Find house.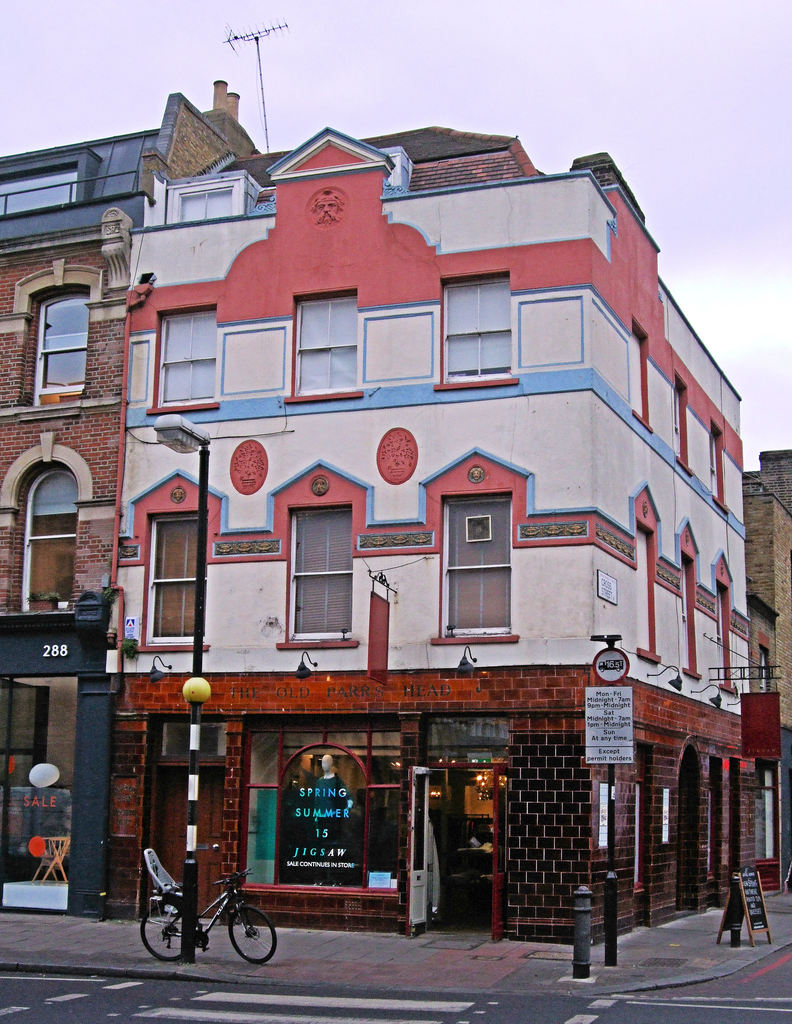
[90, 118, 754, 943].
